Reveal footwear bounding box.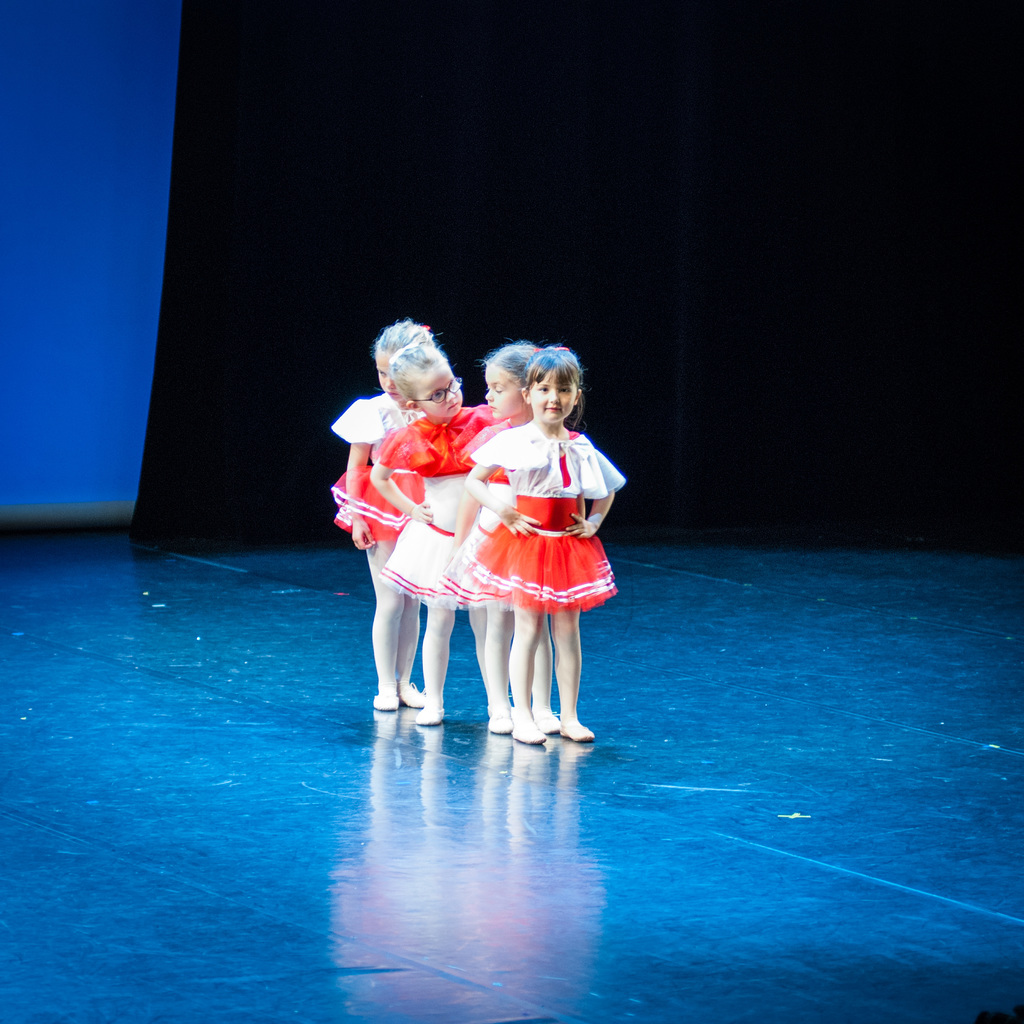
Revealed: (415,707,449,726).
